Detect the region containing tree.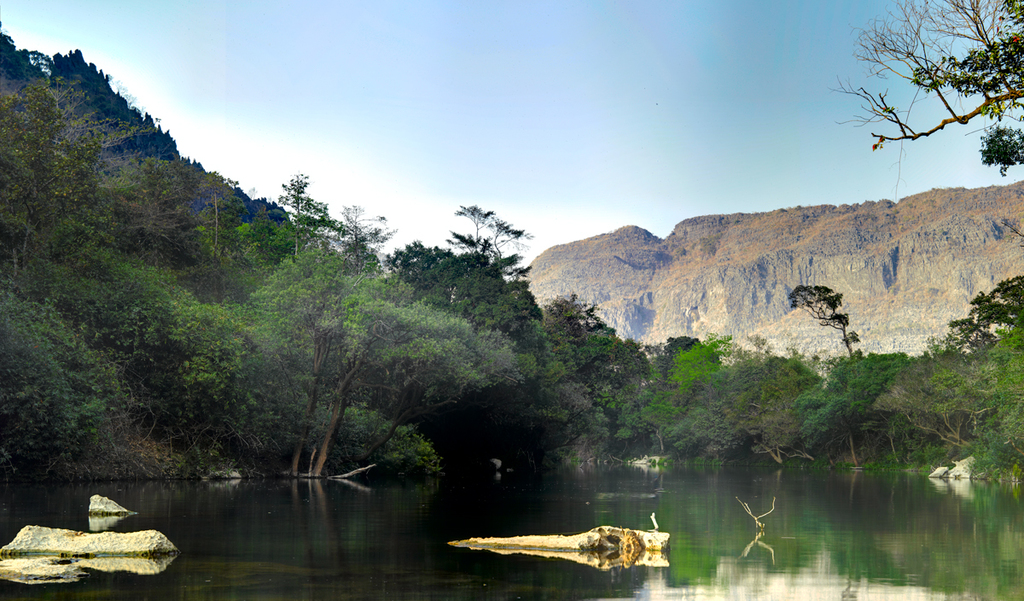
BBox(247, 200, 275, 260).
